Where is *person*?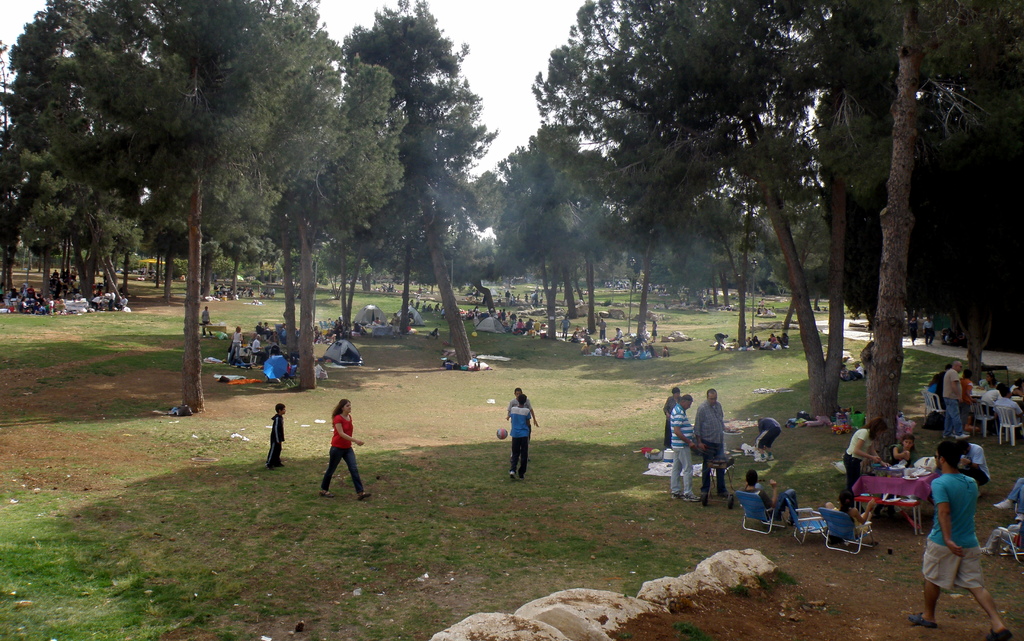
<bbox>874, 435, 920, 515</bbox>.
